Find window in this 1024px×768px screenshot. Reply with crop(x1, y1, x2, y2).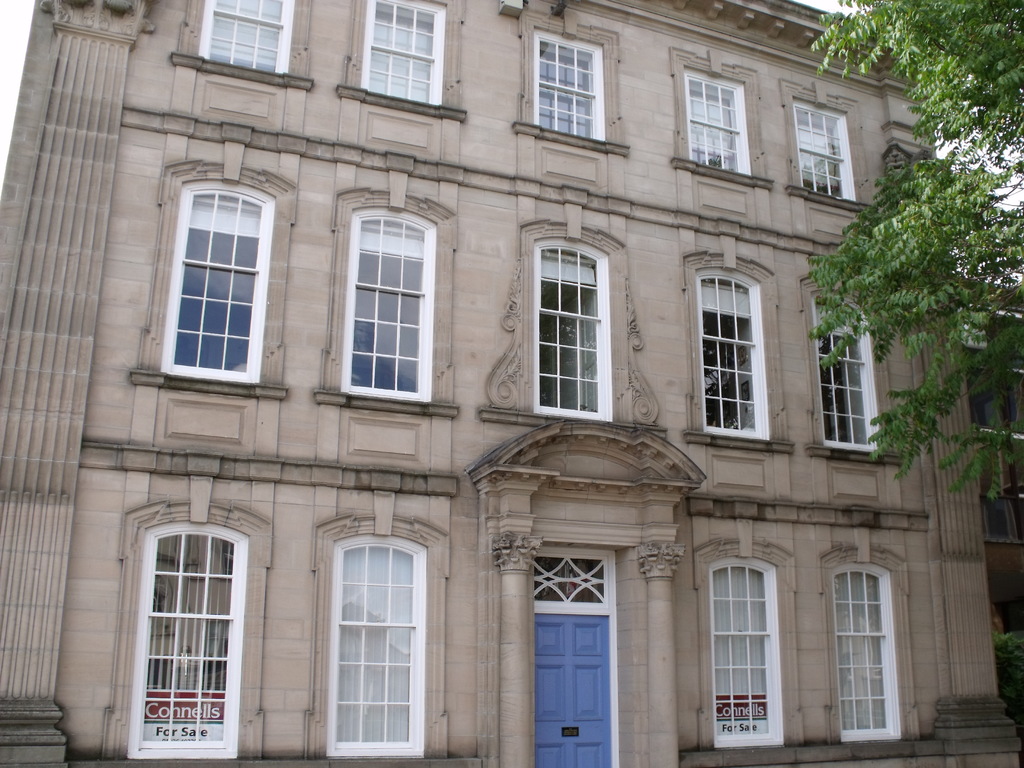
crop(821, 291, 881, 450).
